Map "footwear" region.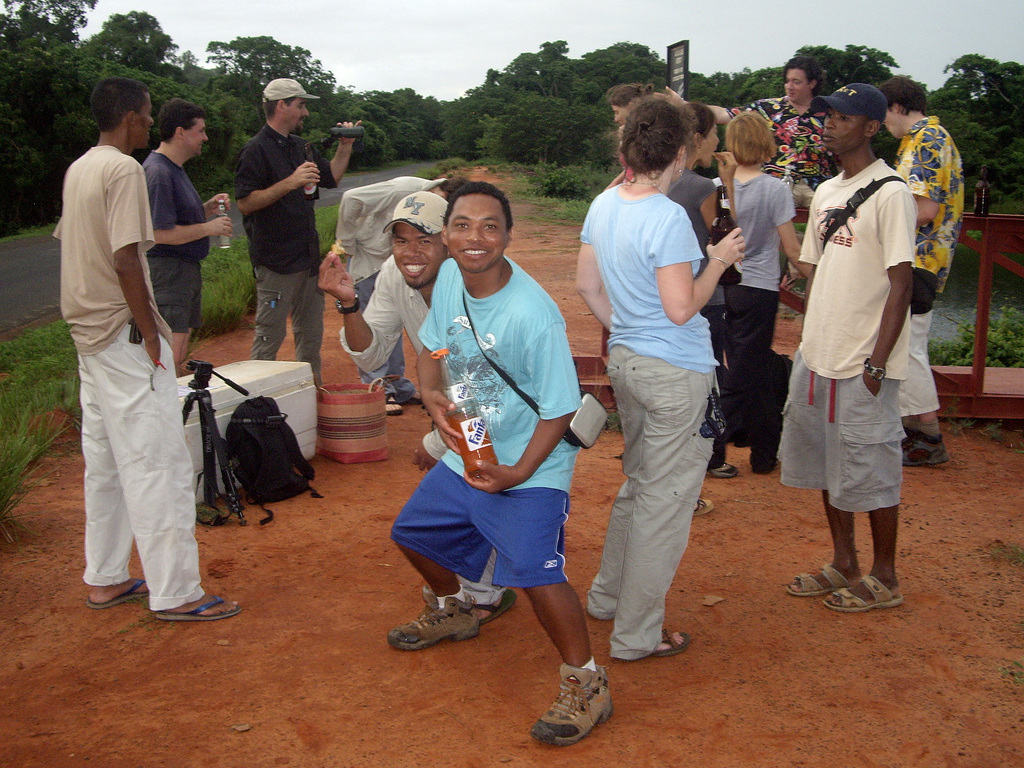
Mapped to crop(783, 560, 851, 598).
